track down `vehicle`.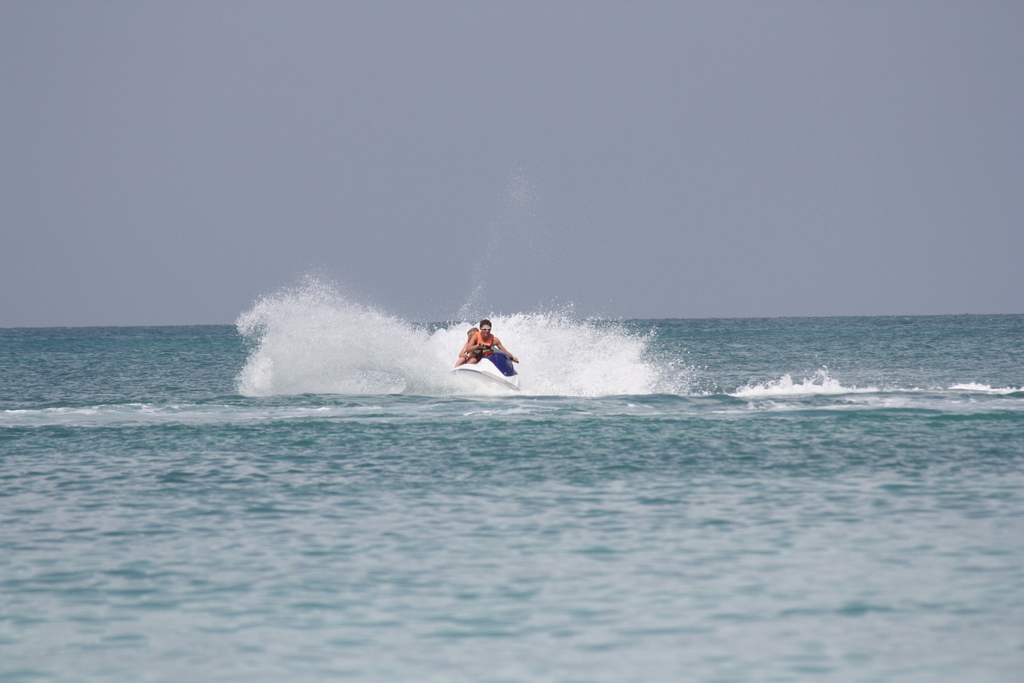
Tracked to 447 342 520 392.
